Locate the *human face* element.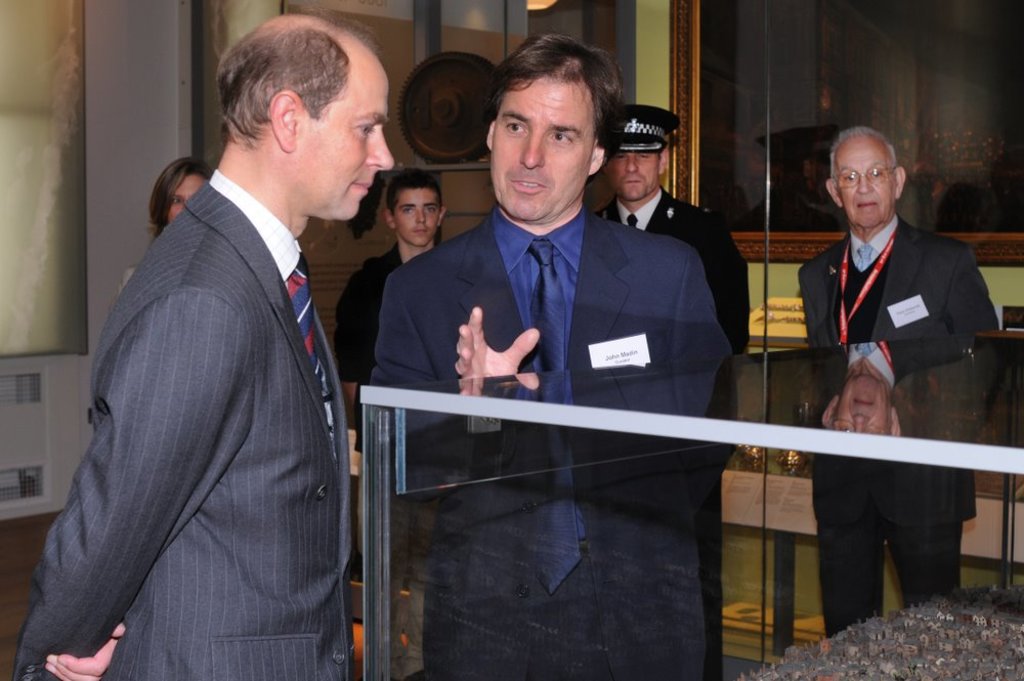
Element bbox: x1=166, y1=171, x2=210, y2=222.
